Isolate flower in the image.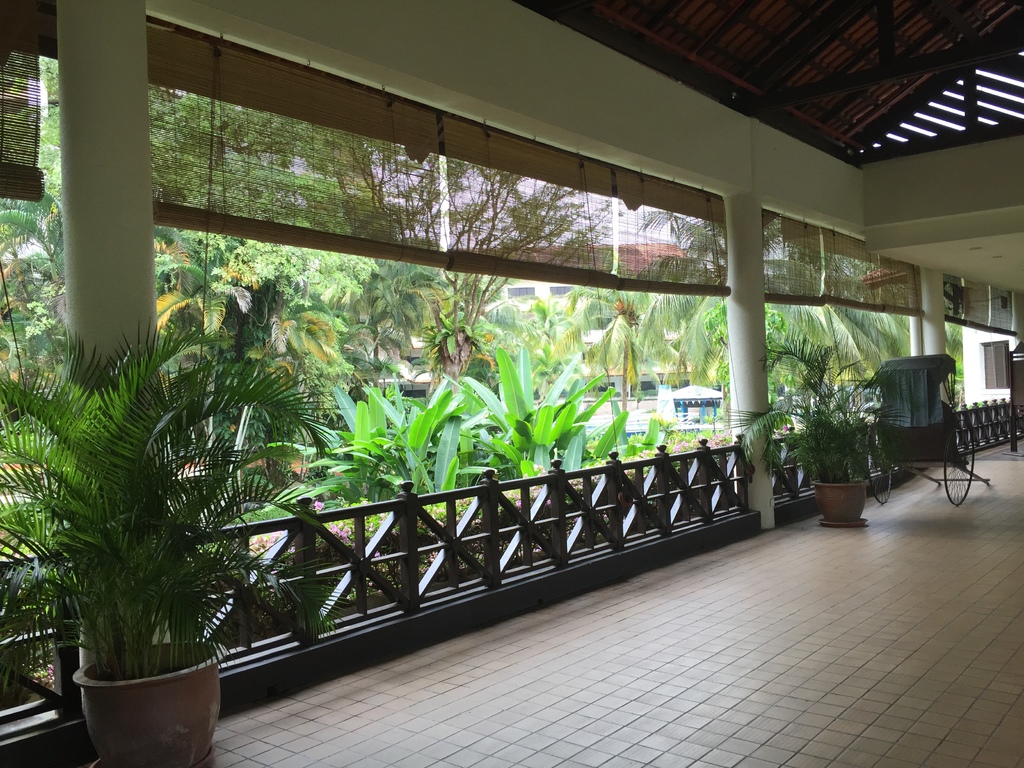
Isolated region: Rect(247, 529, 284, 557).
